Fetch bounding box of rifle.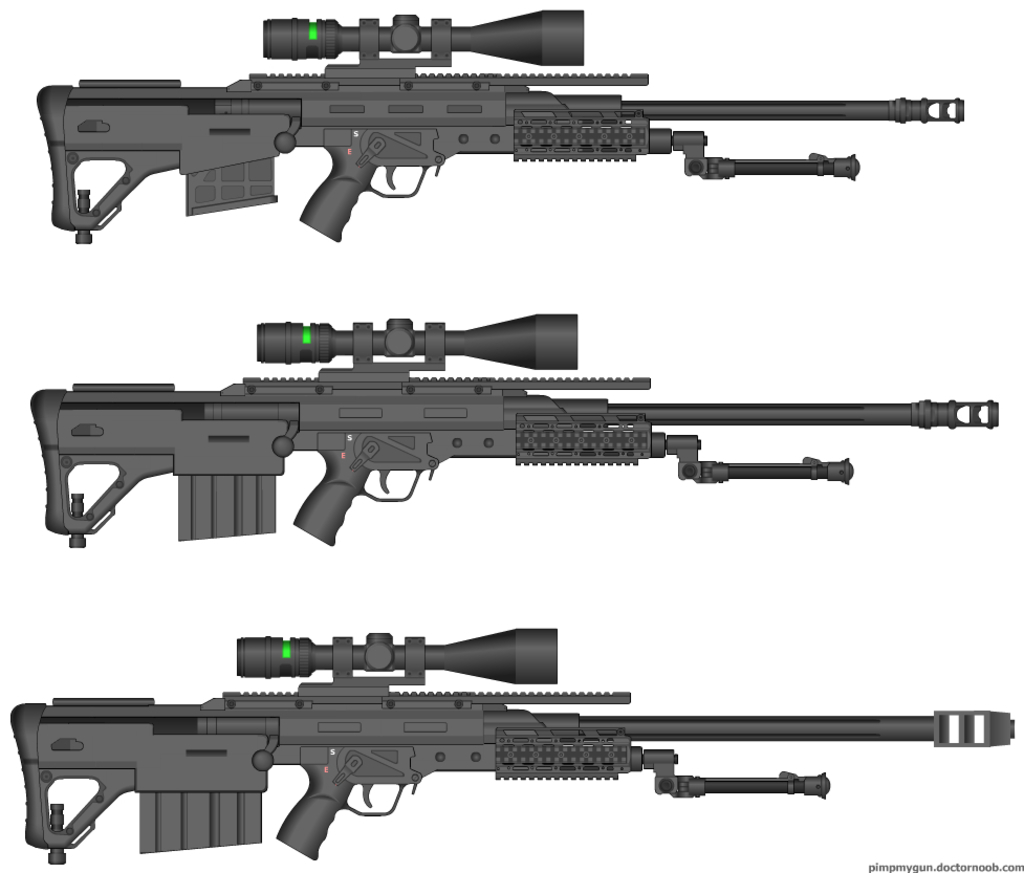
Bbox: crop(32, 3, 974, 250).
